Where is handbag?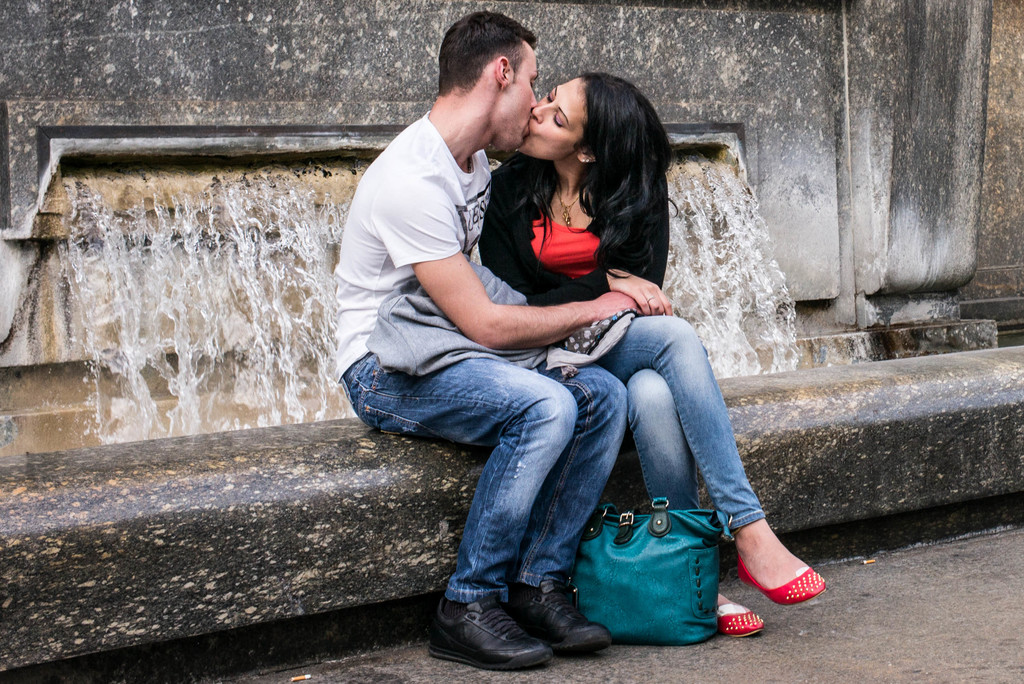
[573,495,732,646].
